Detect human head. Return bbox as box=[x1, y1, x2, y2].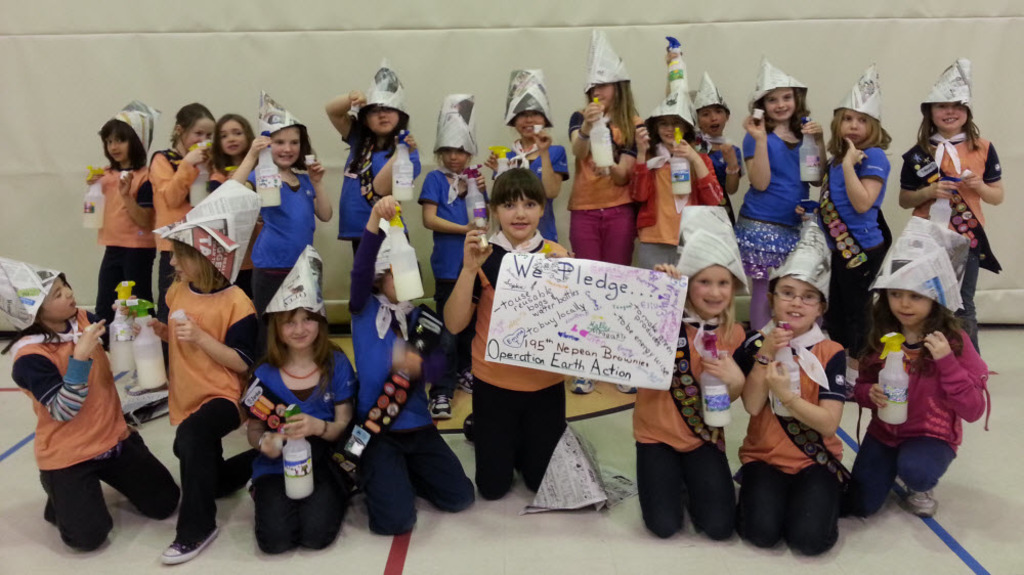
box=[270, 293, 330, 350].
